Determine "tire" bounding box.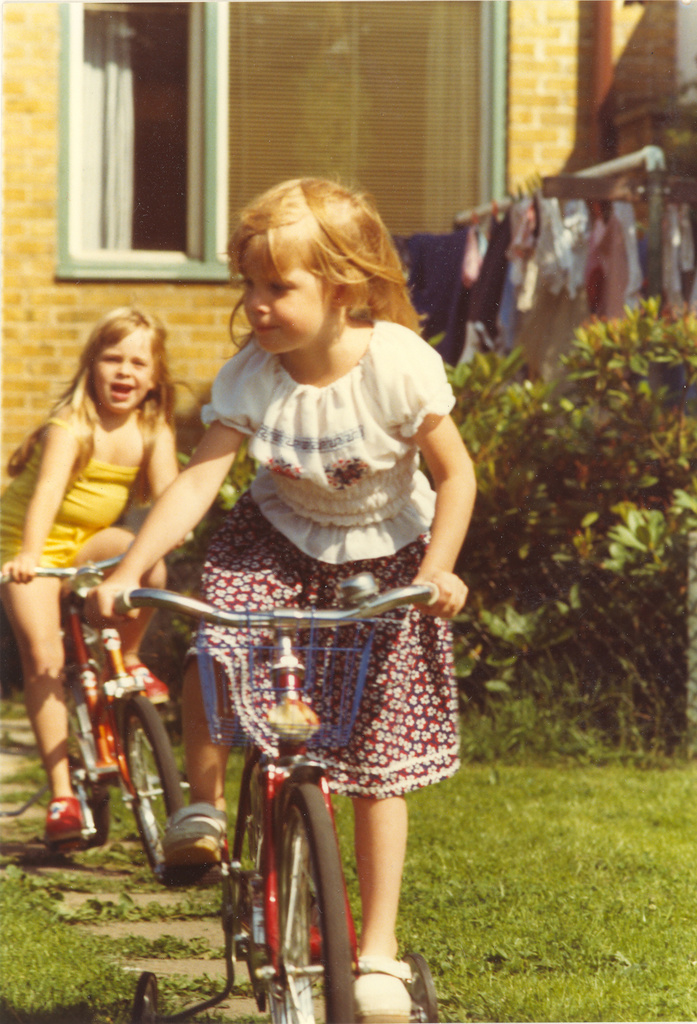
Determined: rect(218, 768, 370, 1014).
